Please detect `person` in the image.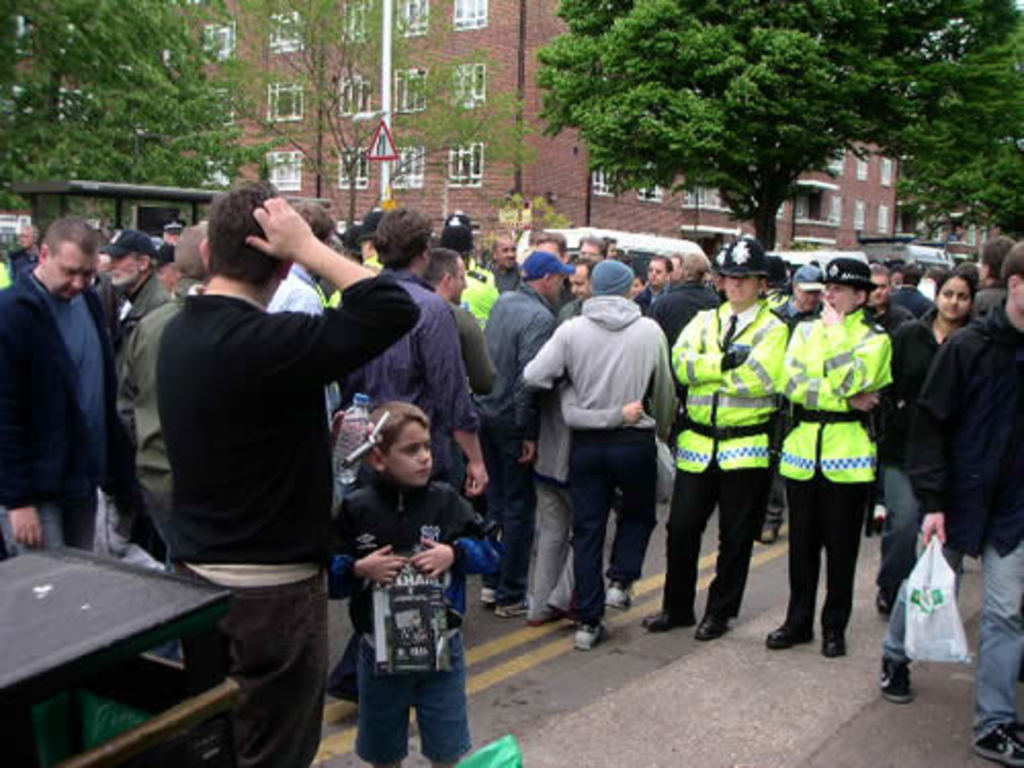
pyautogui.locateOnScreen(129, 184, 422, 766).
